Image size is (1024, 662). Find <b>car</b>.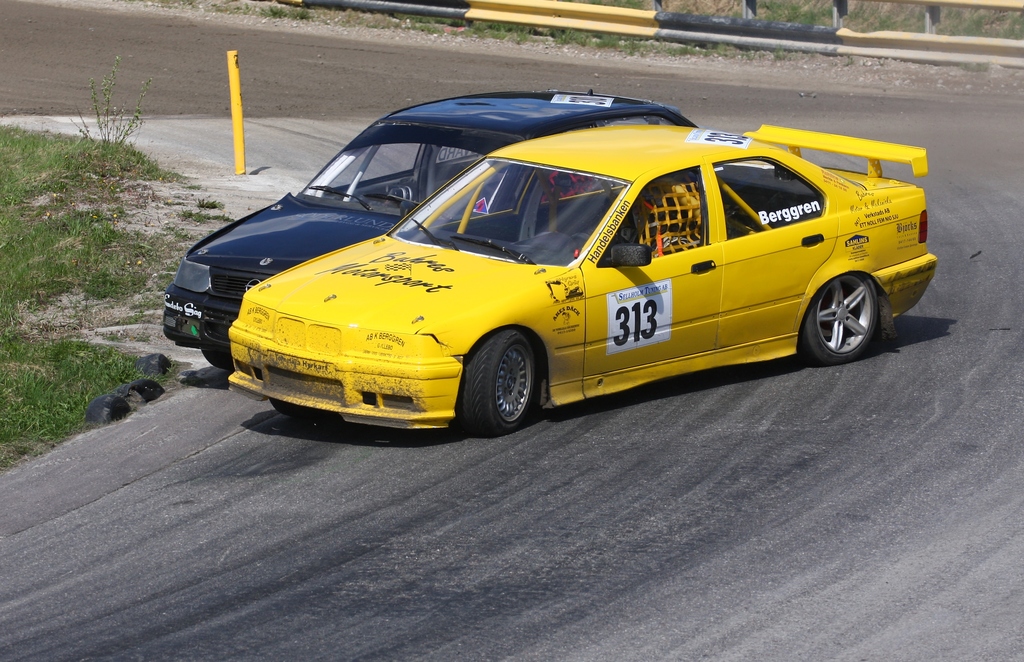
<region>152, 79, 701, 374</region>.
